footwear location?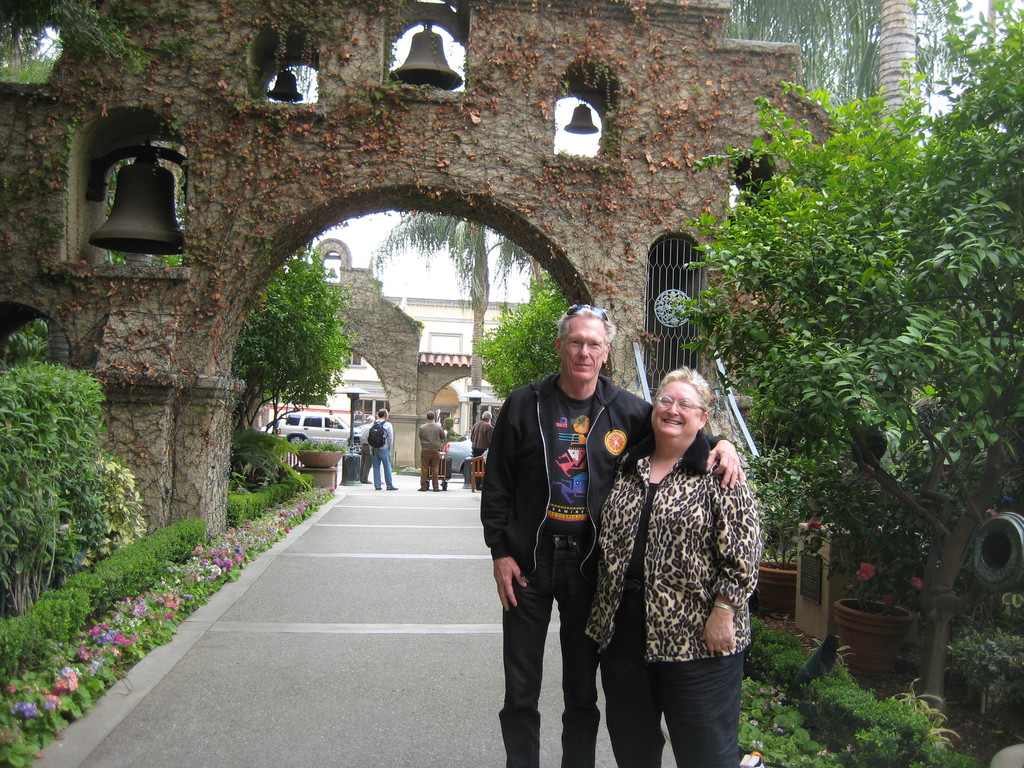
bbox=(371, 486, 380, 490)
